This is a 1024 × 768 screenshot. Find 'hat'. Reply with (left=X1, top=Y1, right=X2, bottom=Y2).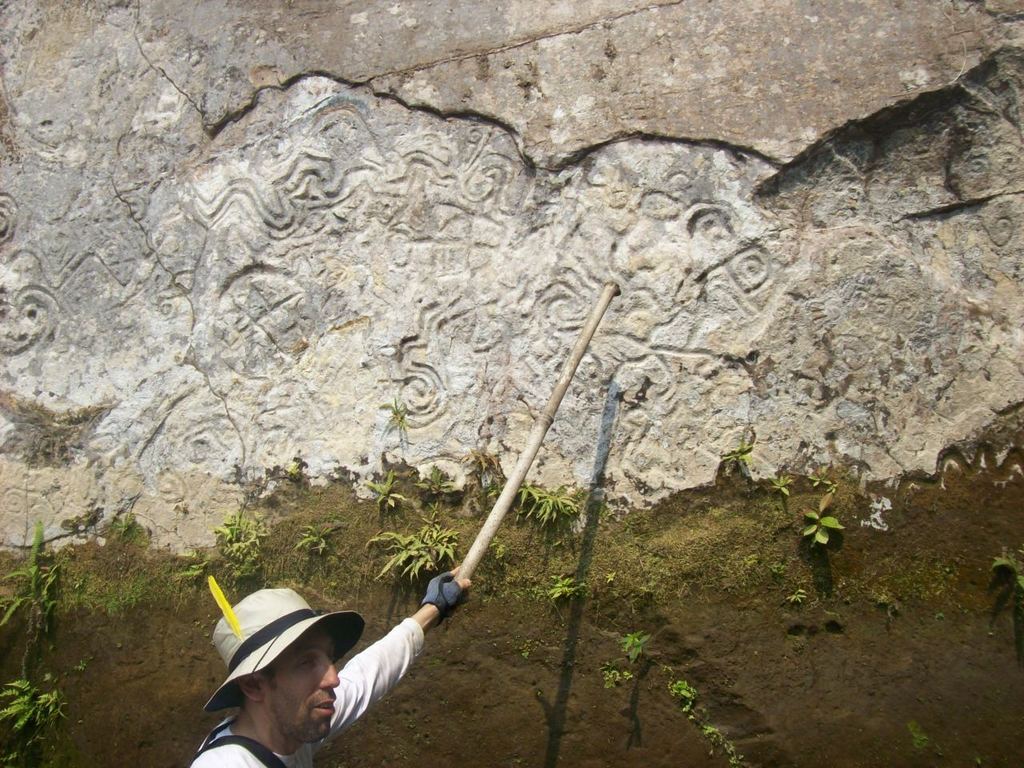
(left=204, top=586, right=366, bottom=714).
